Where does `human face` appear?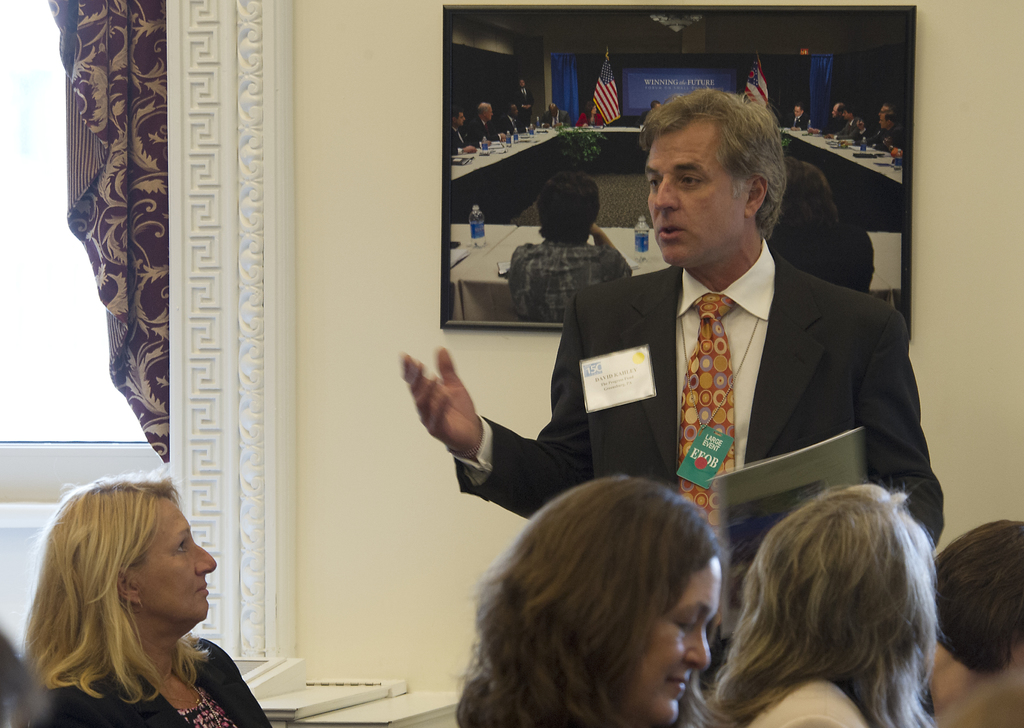
Appears at (877,104,888,113).
